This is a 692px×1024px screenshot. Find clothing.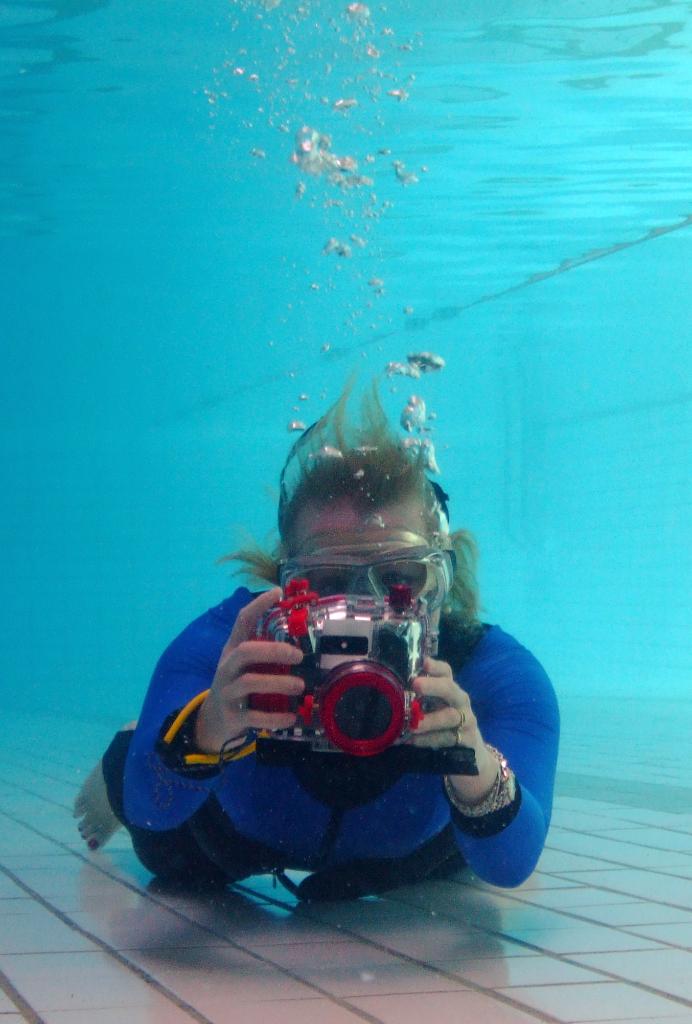
Bounding box: [99, 605, 559, 899].
